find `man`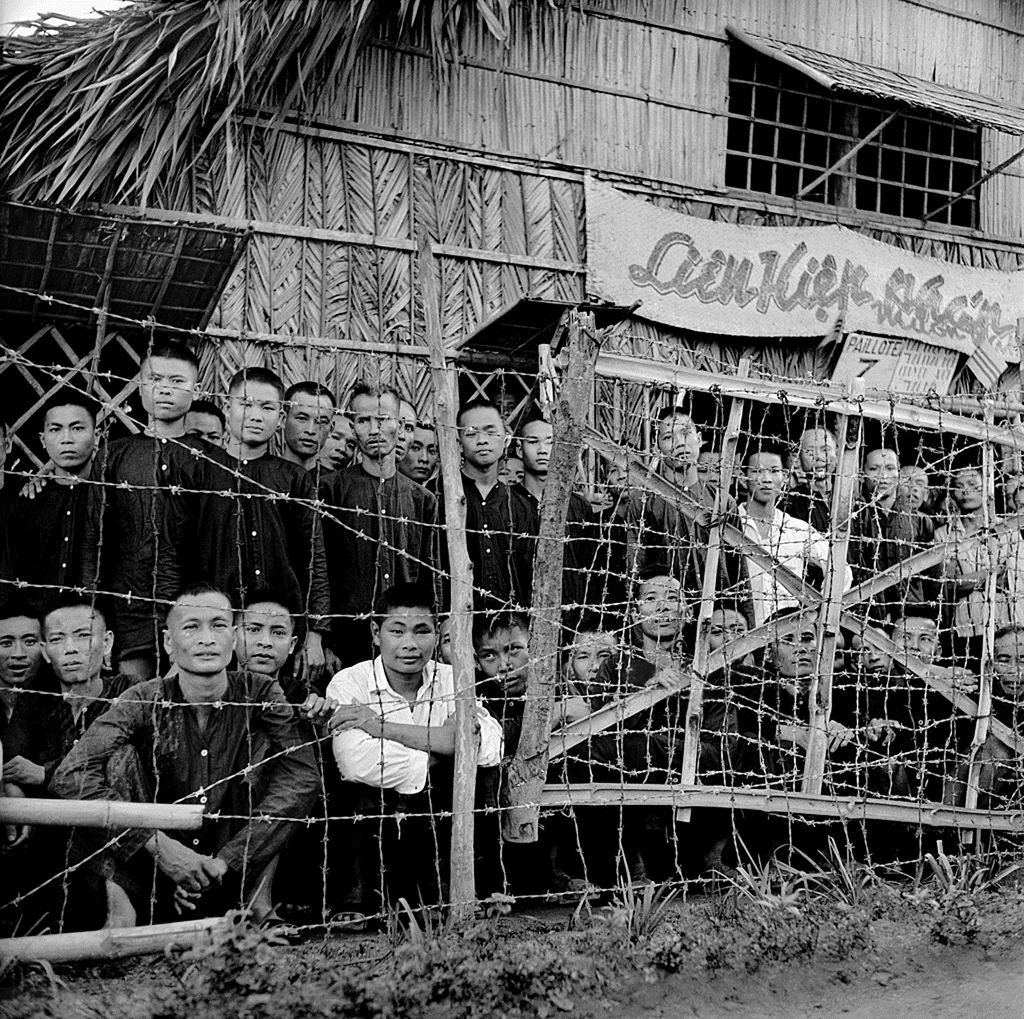
772, 418, 861, 572
